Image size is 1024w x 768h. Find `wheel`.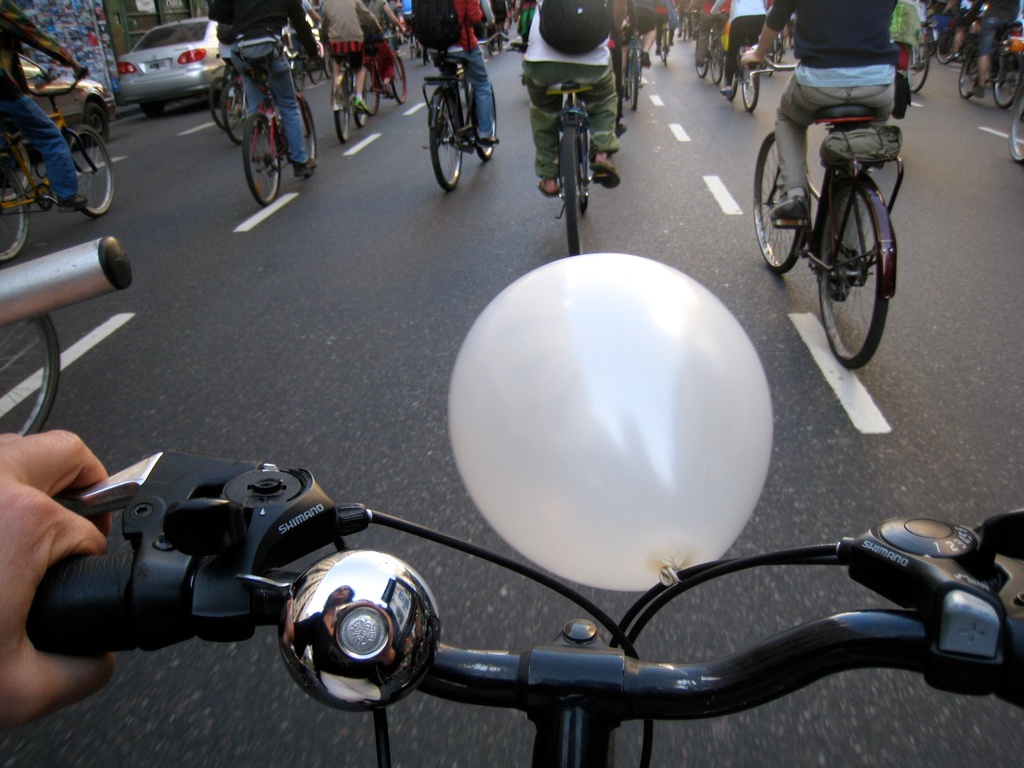
932:25:962:66.
